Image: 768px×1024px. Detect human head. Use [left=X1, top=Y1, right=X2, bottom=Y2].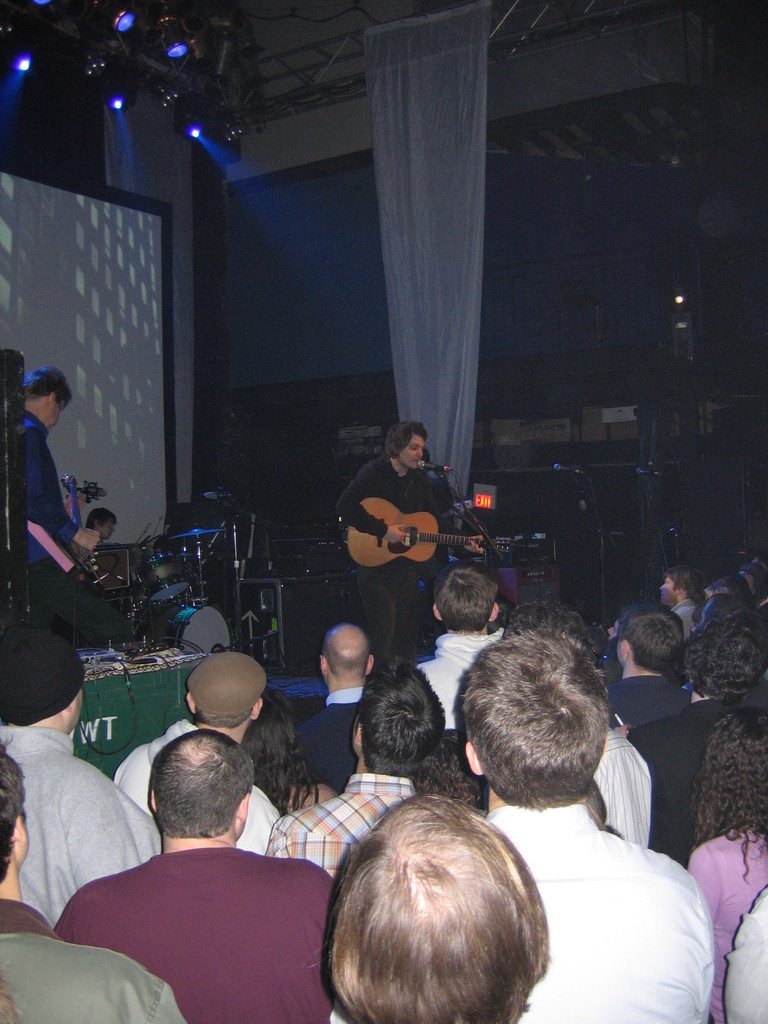
[left=349, top=652, right=447, bottom=769].
